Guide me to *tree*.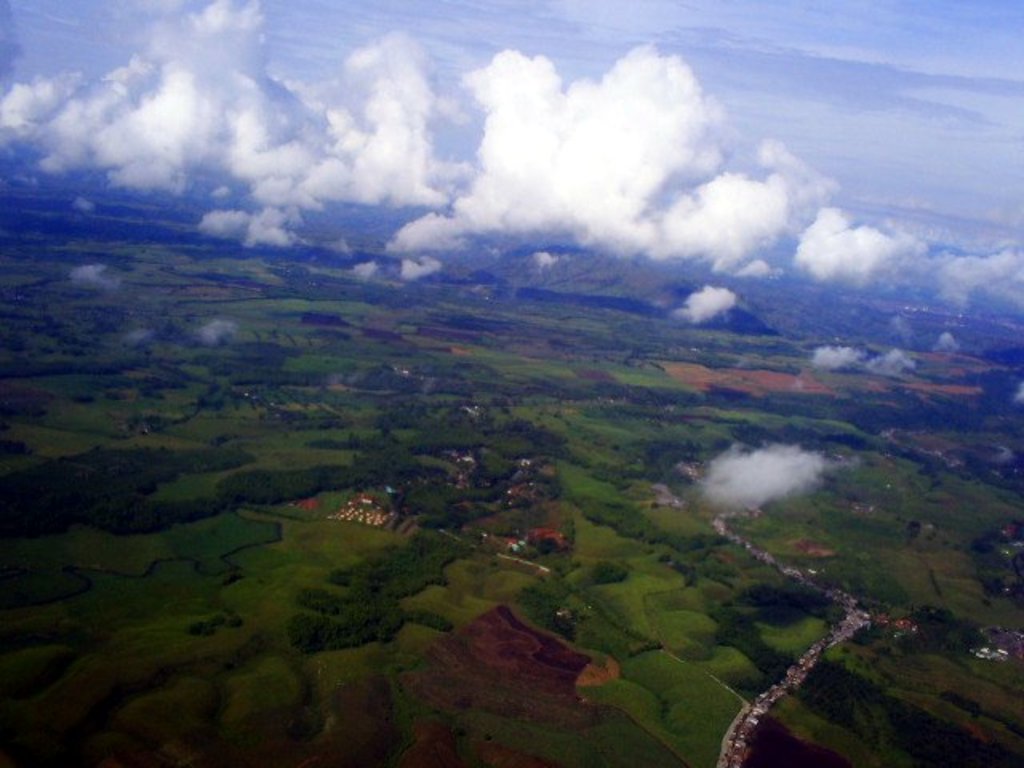
Guidance: <region>475, 446, 517, 486</region>.
